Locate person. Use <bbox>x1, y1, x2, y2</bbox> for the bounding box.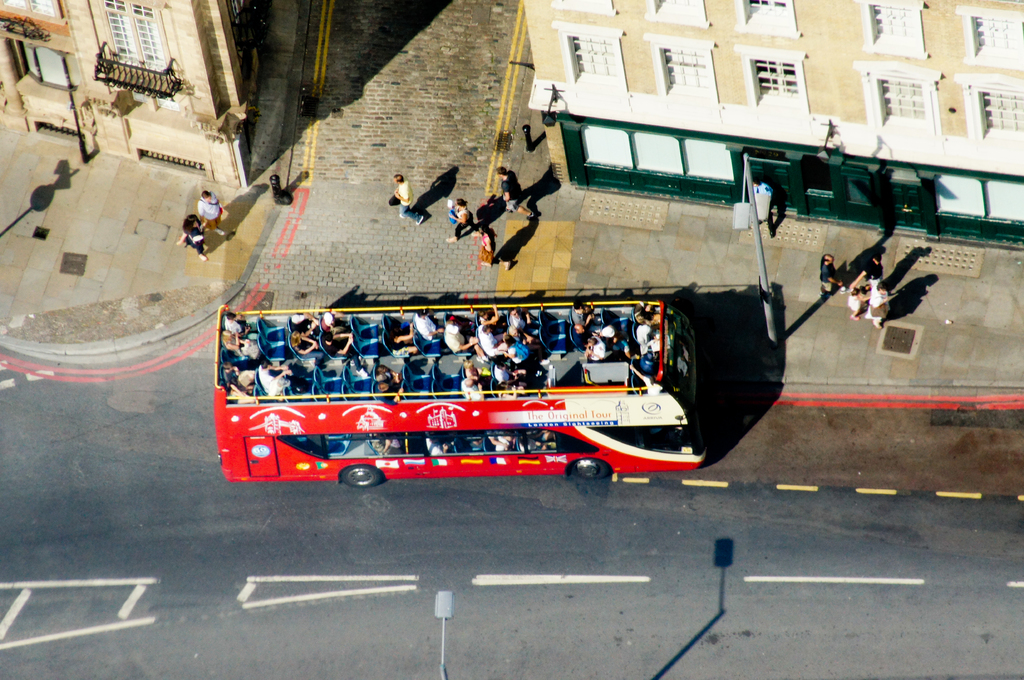
<bbox>445, 198, 475, 243</bbox>.
